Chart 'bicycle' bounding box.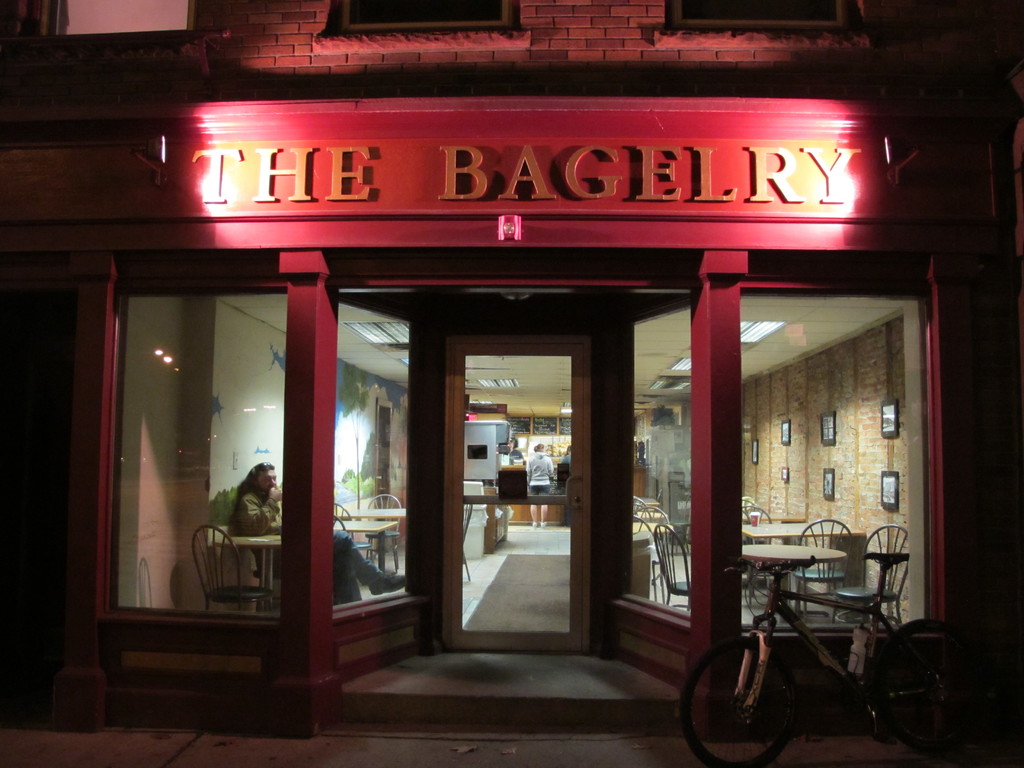
Charted: 682, 528, 956, 752.
